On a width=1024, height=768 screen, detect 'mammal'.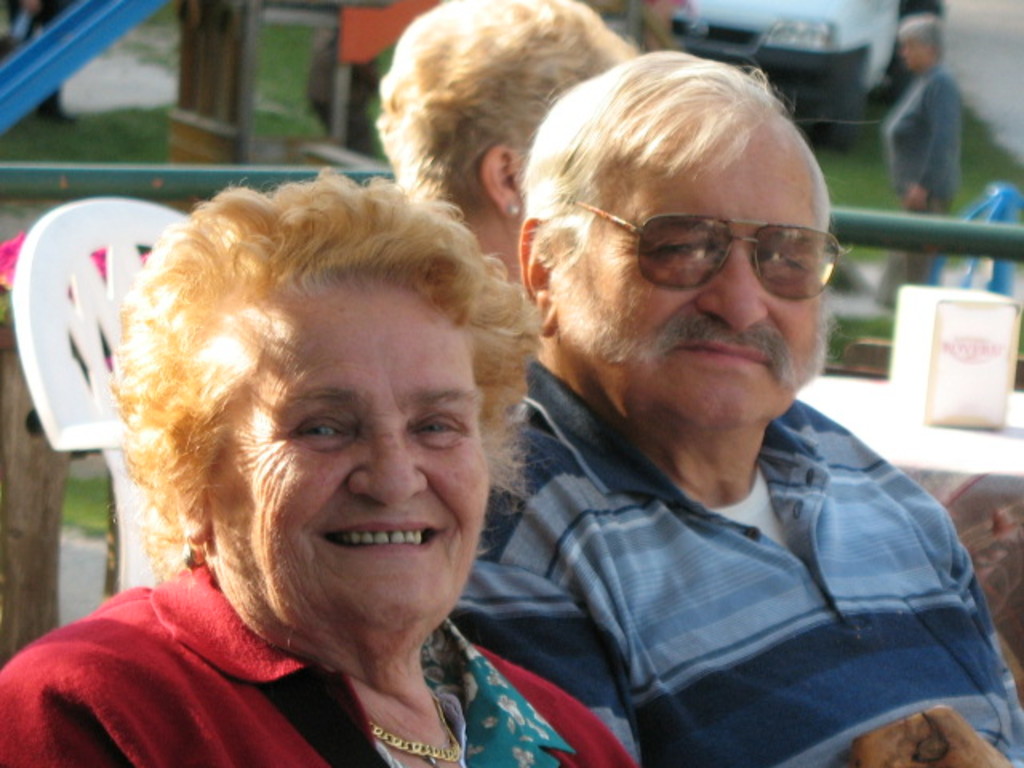
[445,40,1022,766].
